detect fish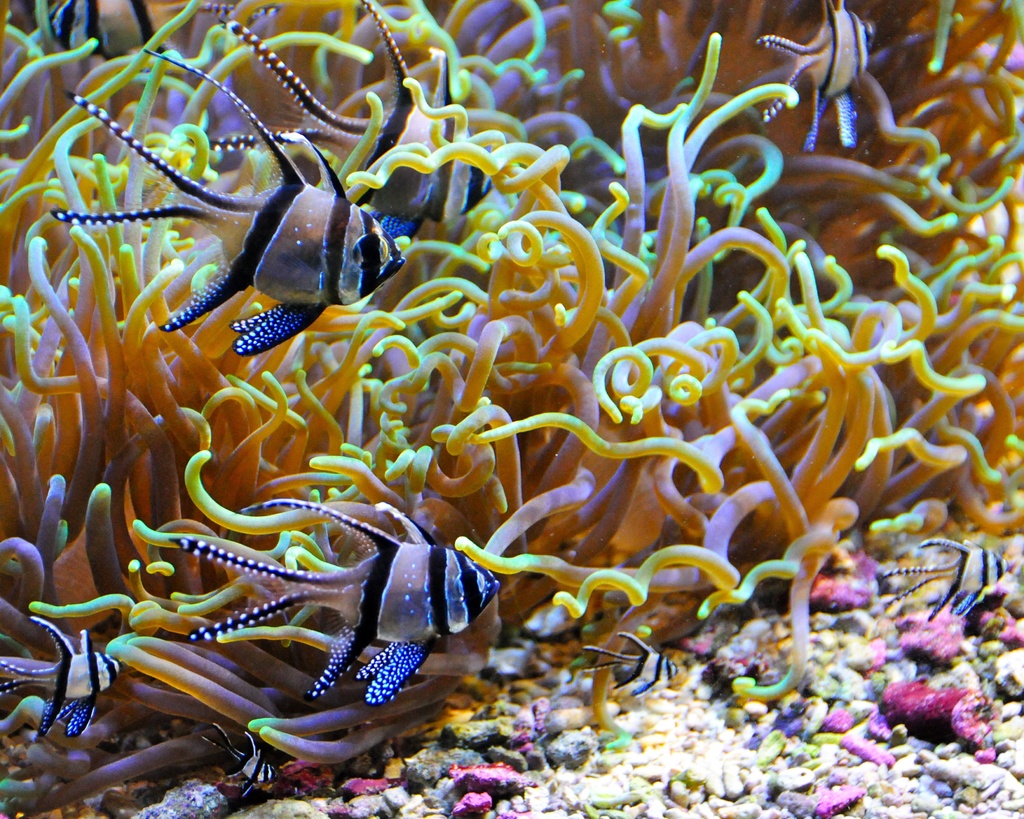
box(0, 606, 130, 736)
